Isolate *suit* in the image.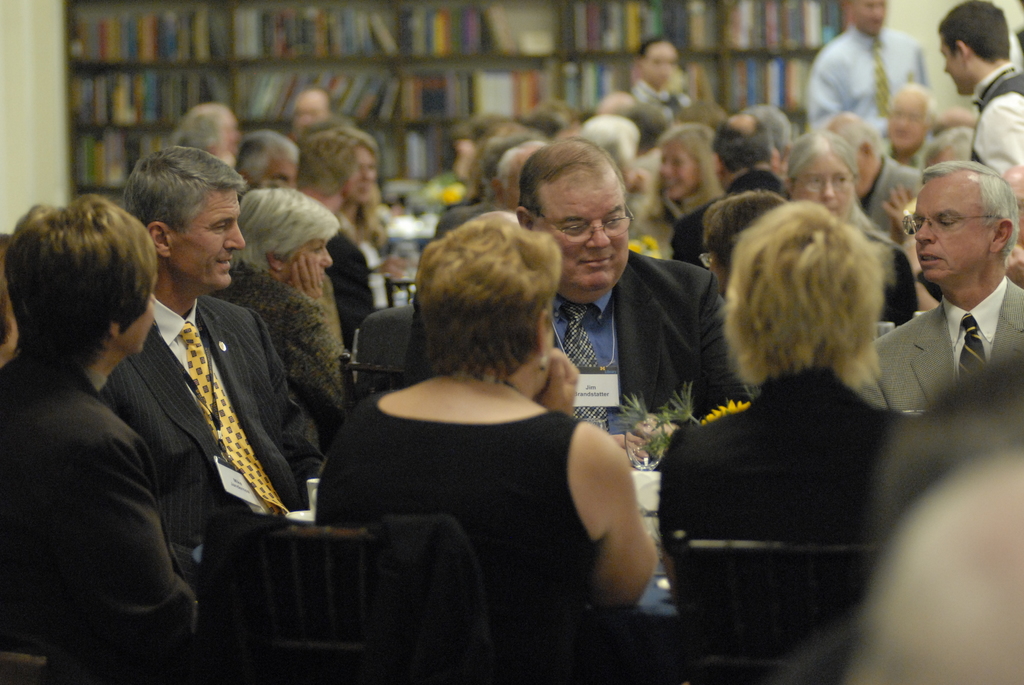
Isolated region: 552 249 753 436.
